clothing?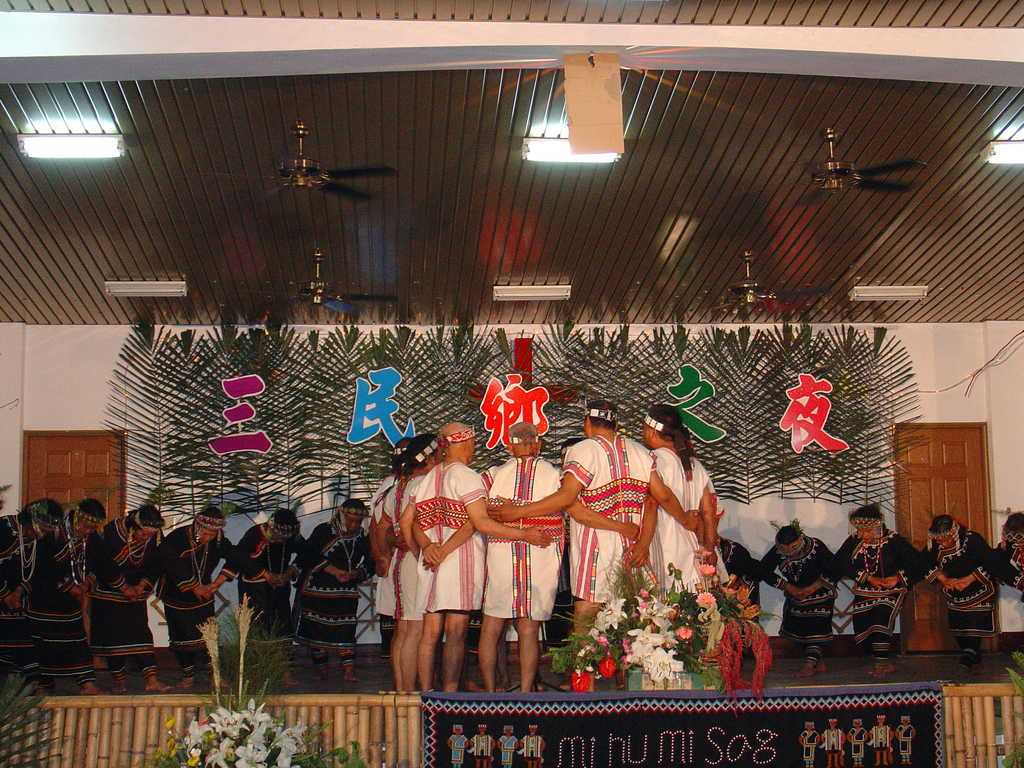
rect(486, 451, 562, 621)
